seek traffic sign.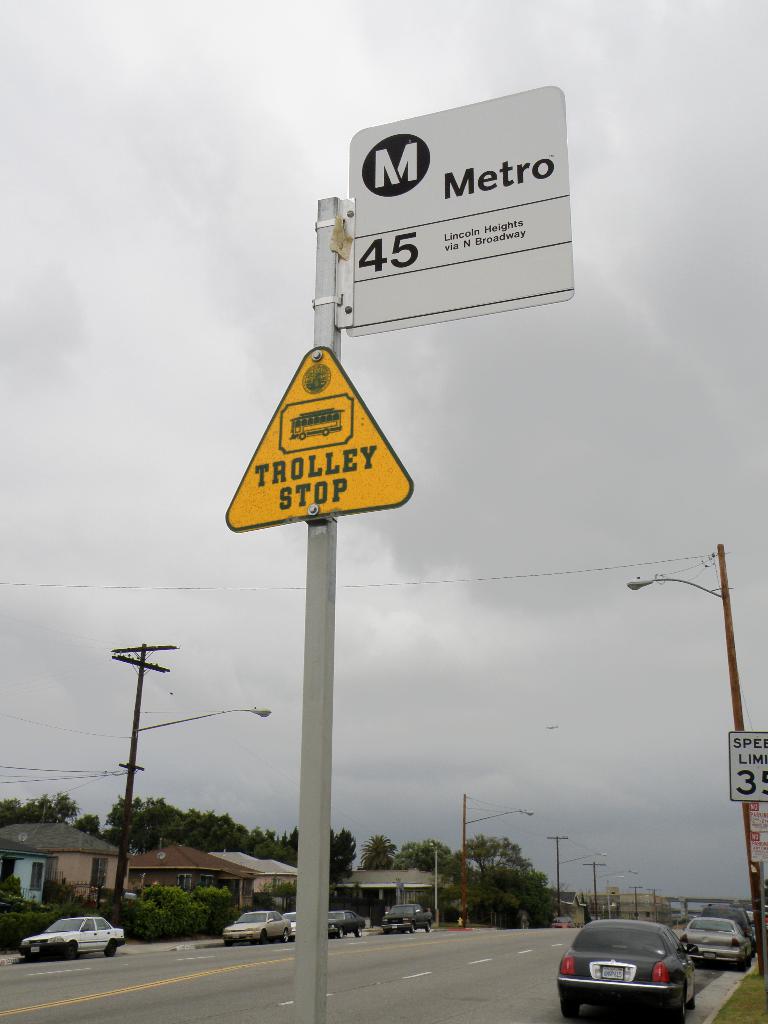
<bbox>343, 76, 573, 330</bbox>.
